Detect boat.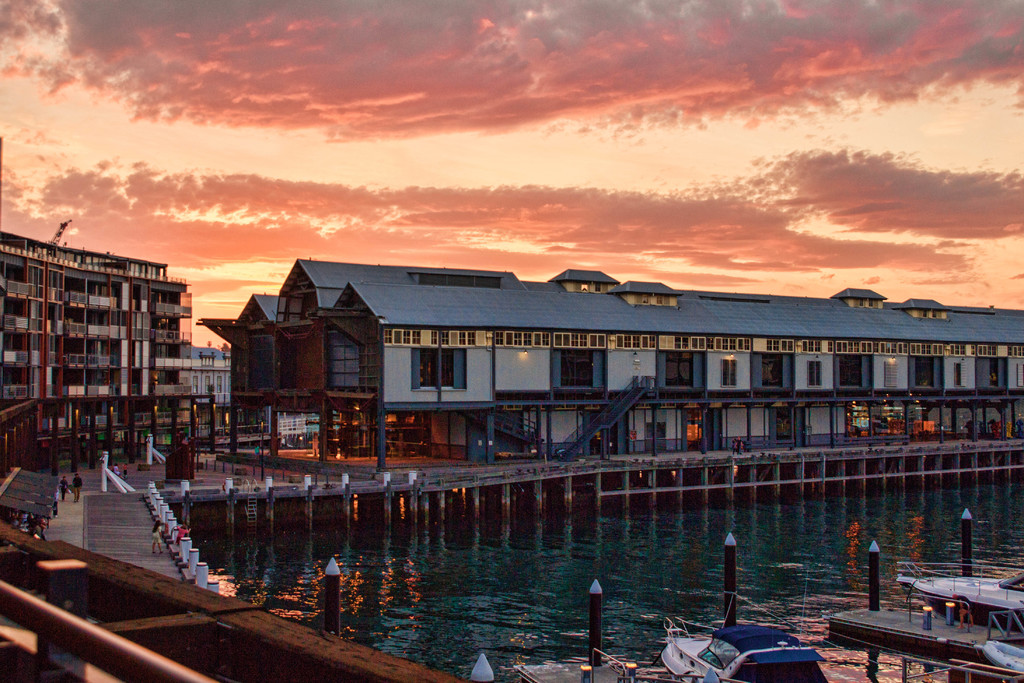
Detected at <region>975, 636, 1023, 675</region>.
